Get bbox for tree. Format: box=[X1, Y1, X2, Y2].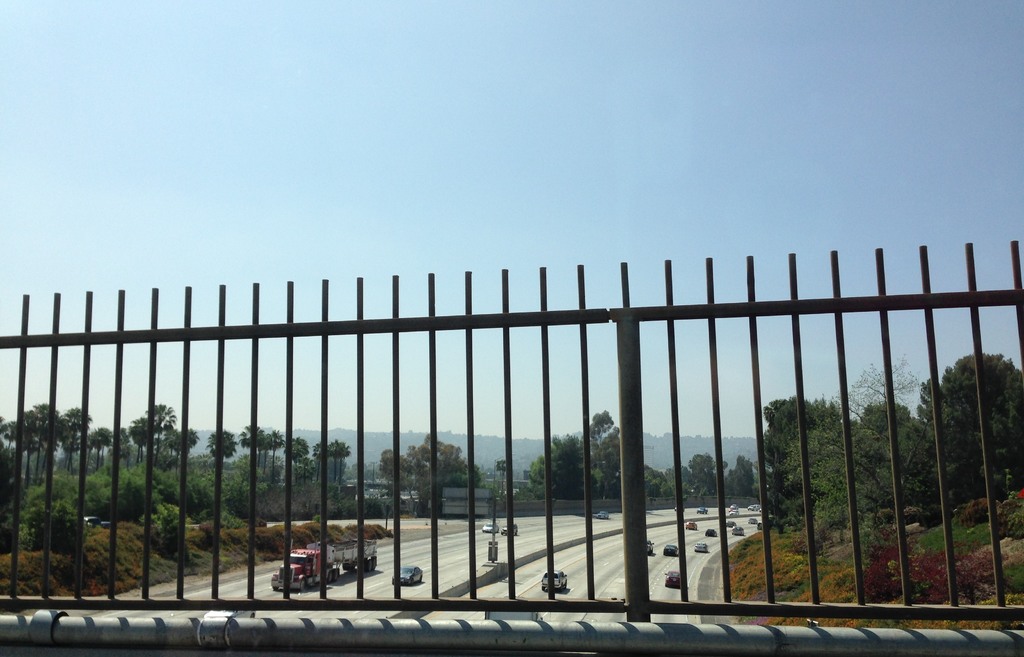
box=[289, 438, 309, 484].
